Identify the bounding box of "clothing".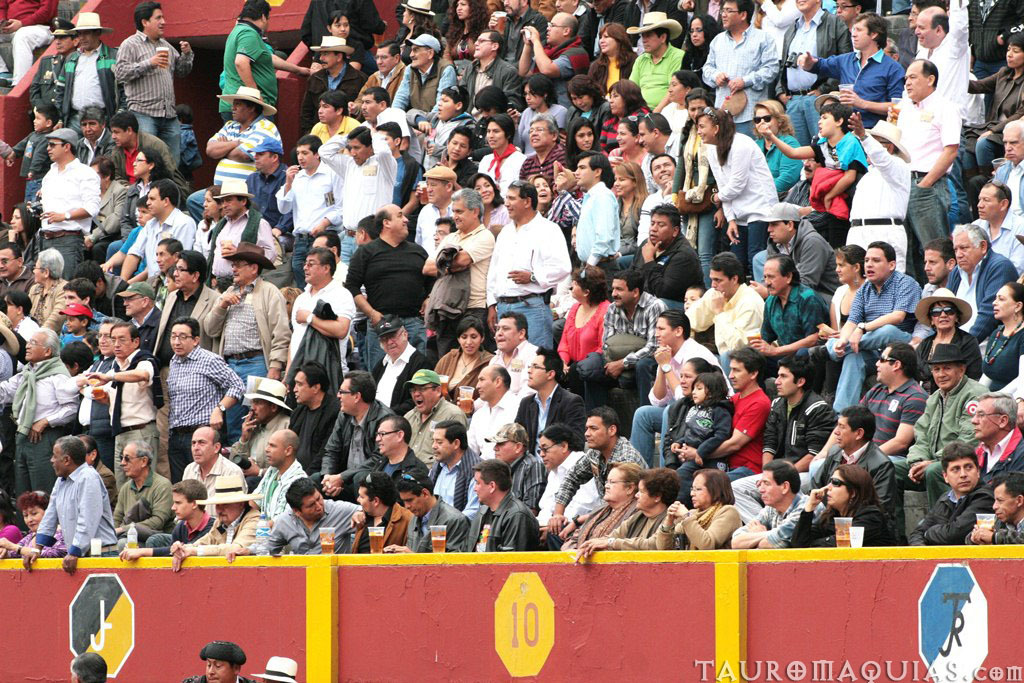
x1=0, y1=265, x2=35, y2=297.
